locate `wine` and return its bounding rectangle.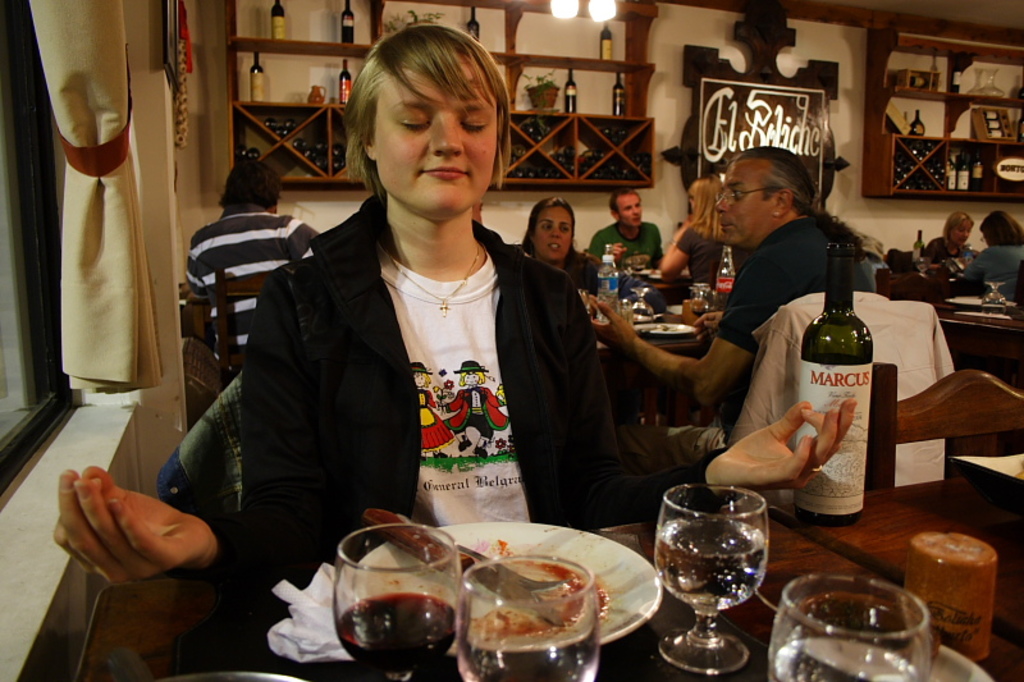
locate(458, 626, 598, 681).
